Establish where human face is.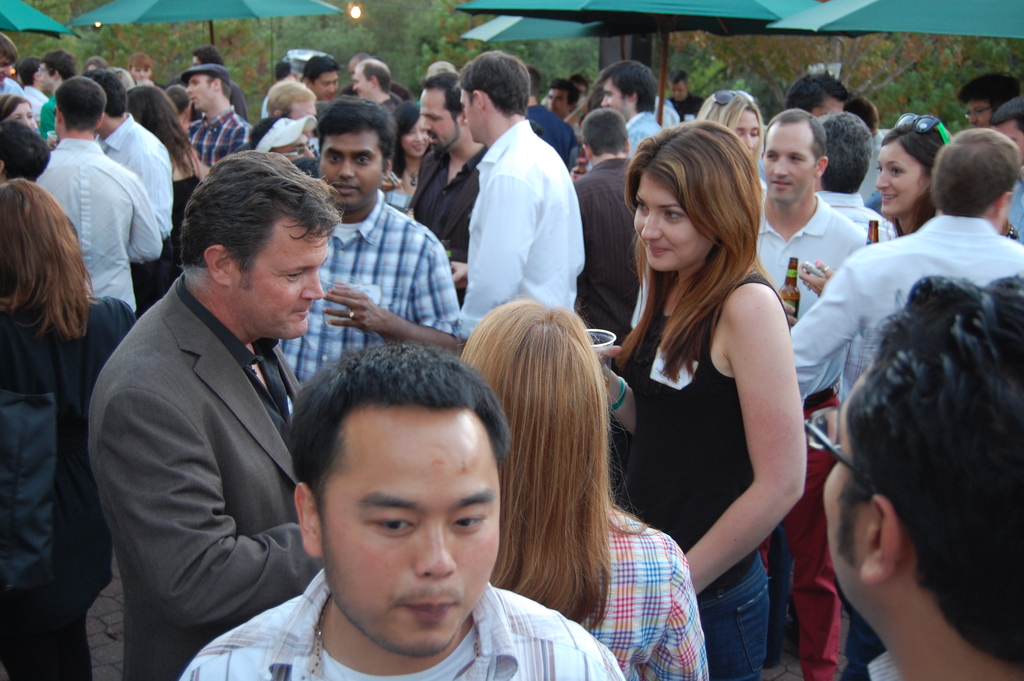
Established at bbox=[600, 78, 627, 110].
